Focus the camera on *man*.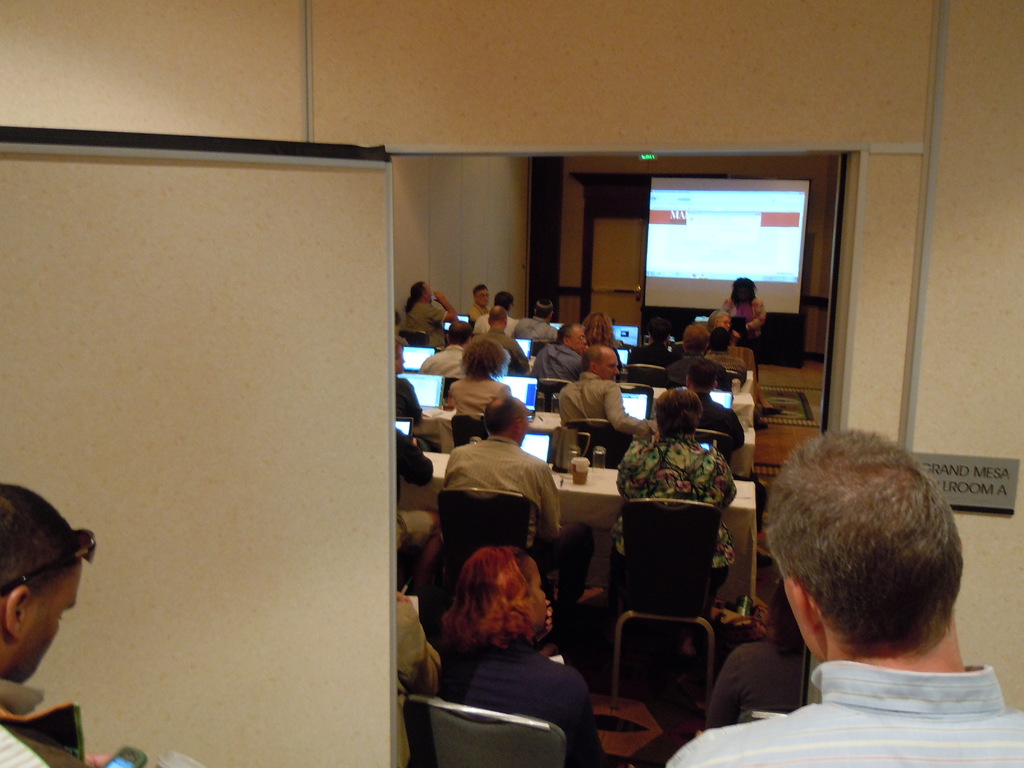
Focus region: pyautogui.locateOnScreen(443, 398, 604, 611).
